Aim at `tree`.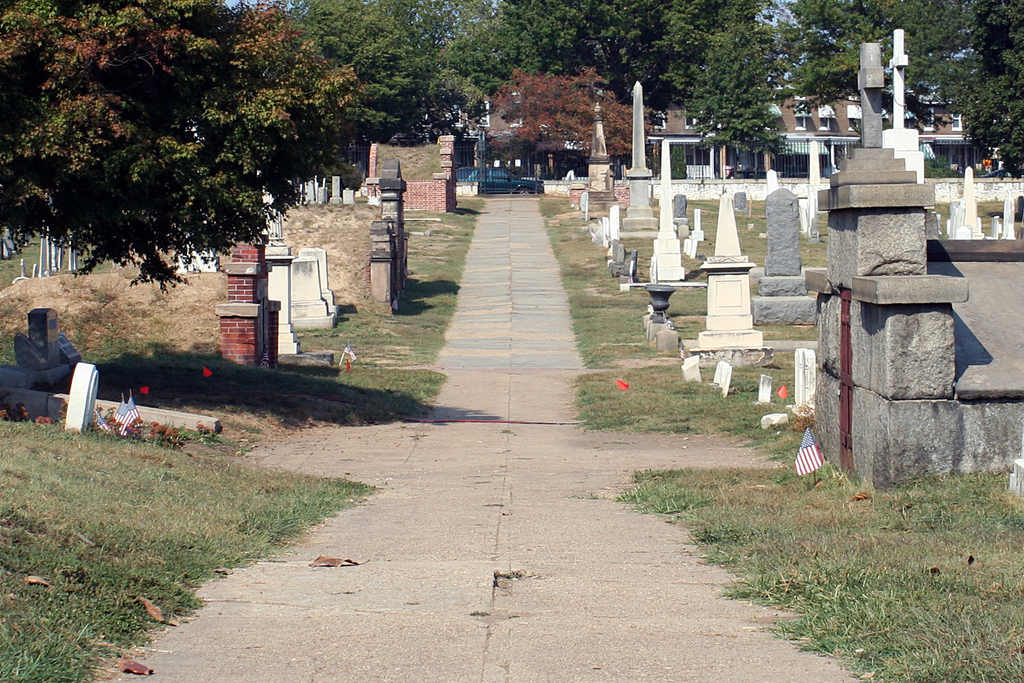
Aimed at 803:54:870:96.
